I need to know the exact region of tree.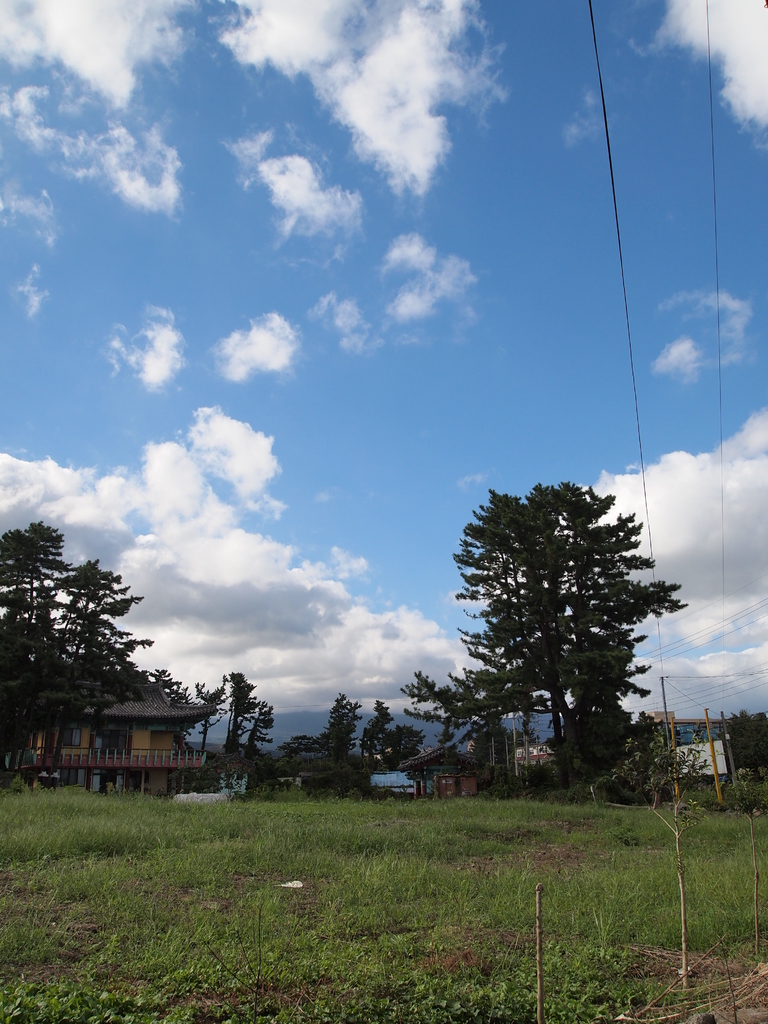
Region: 323, 687, 361, 755.
